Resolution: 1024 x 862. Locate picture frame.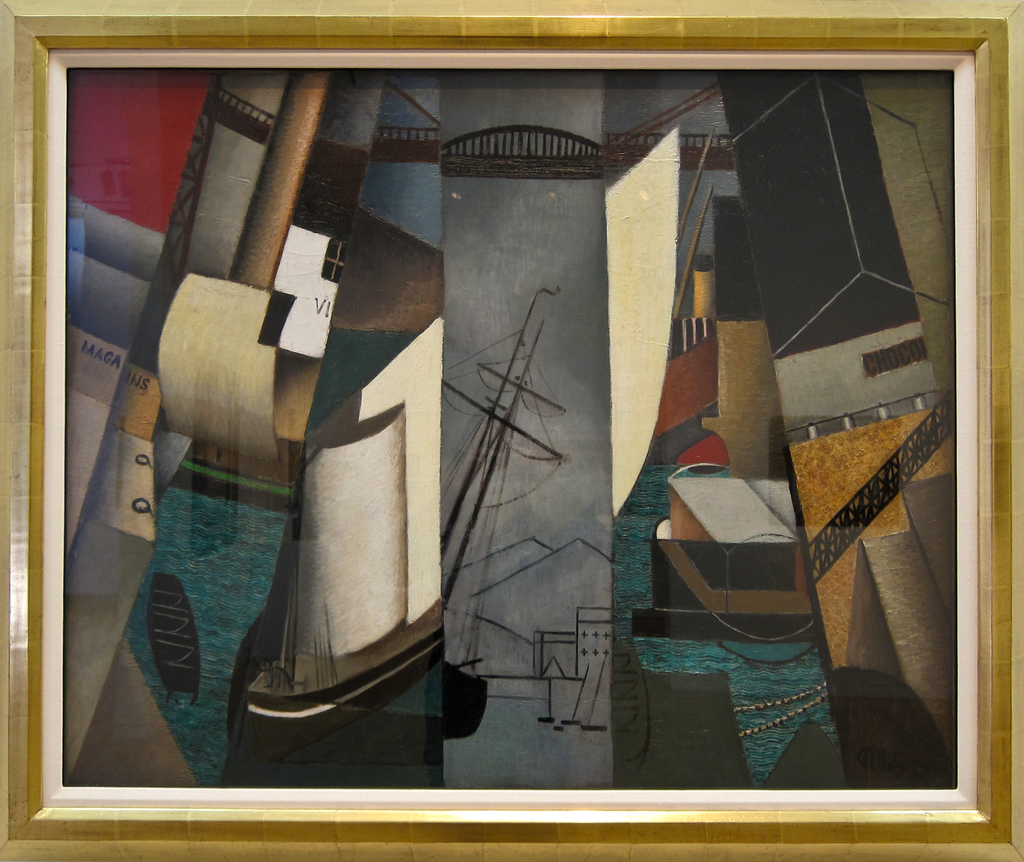
[0, 0, 1023, 861].
